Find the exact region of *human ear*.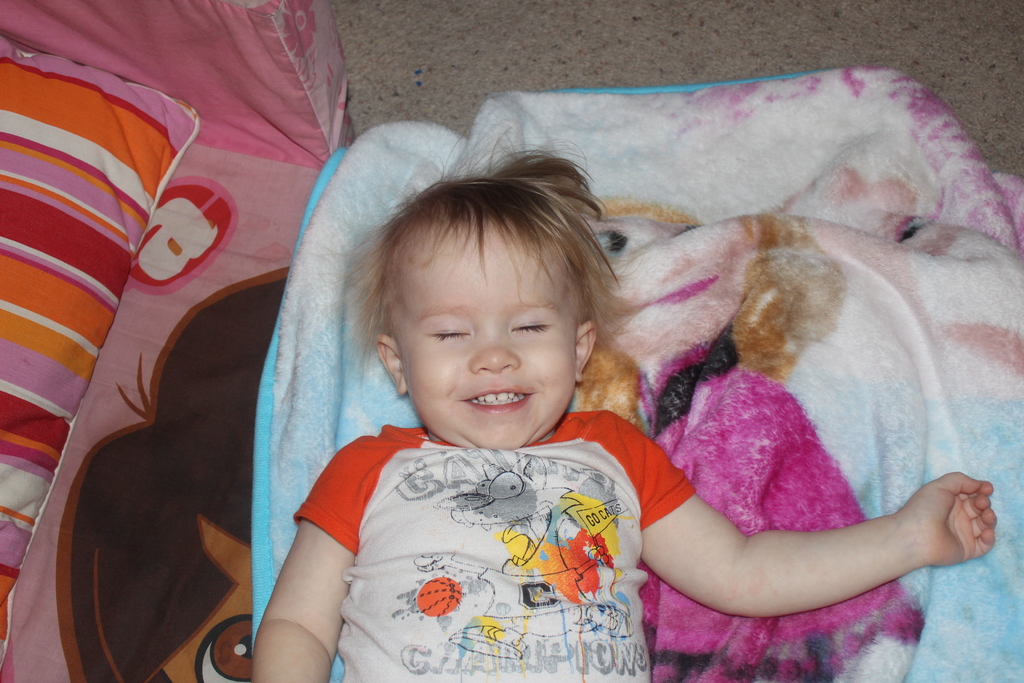
Exact region: BBox(575, 323, 600, 383).
